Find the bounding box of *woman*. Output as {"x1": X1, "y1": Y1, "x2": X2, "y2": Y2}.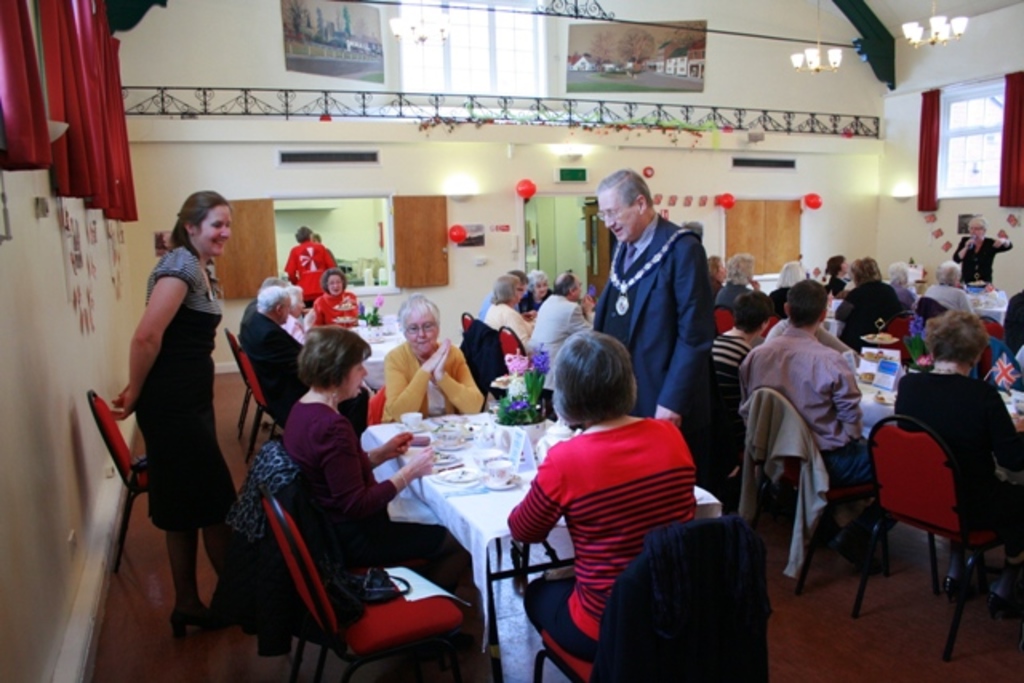
{"x1": 277, "y1": 320, "x2": 474, "y2": 608}.
